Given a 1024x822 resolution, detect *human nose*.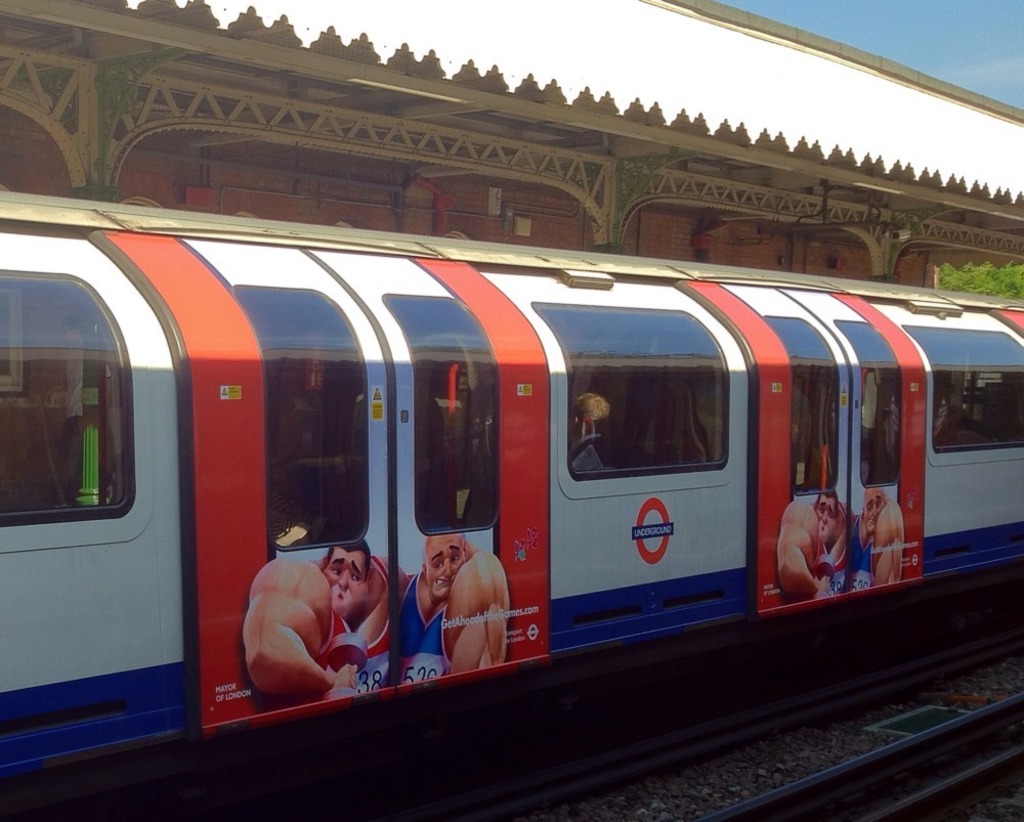
rect(872, 504, 877, 517).
